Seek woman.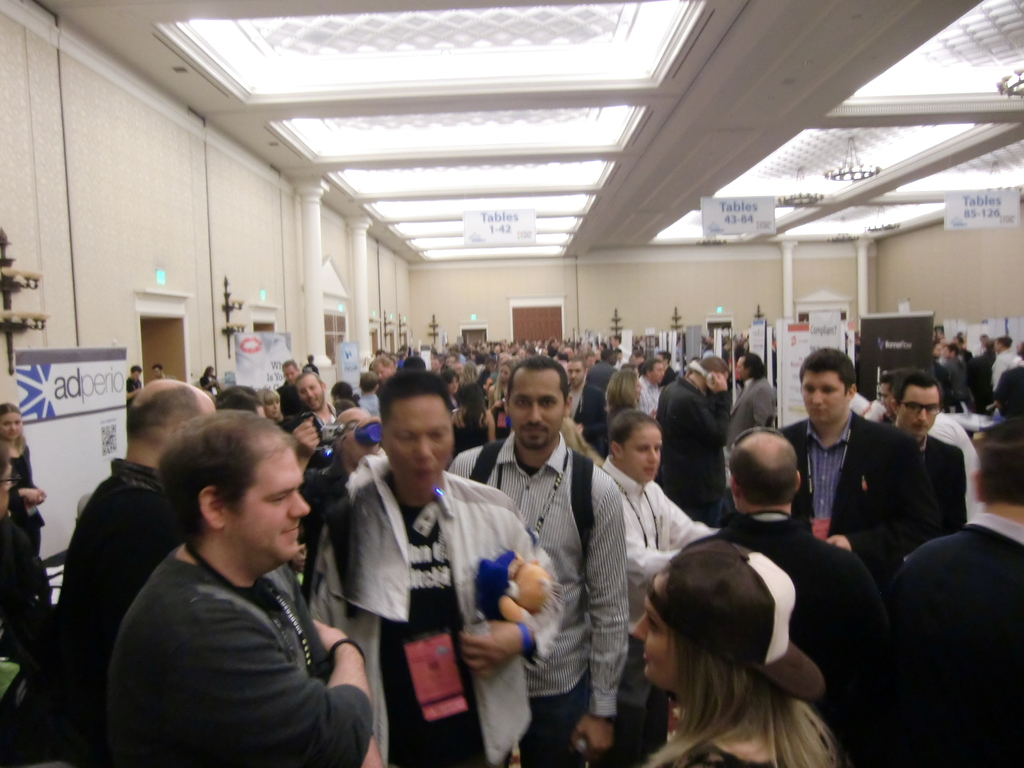
detection(0, 402, 55, 611).
